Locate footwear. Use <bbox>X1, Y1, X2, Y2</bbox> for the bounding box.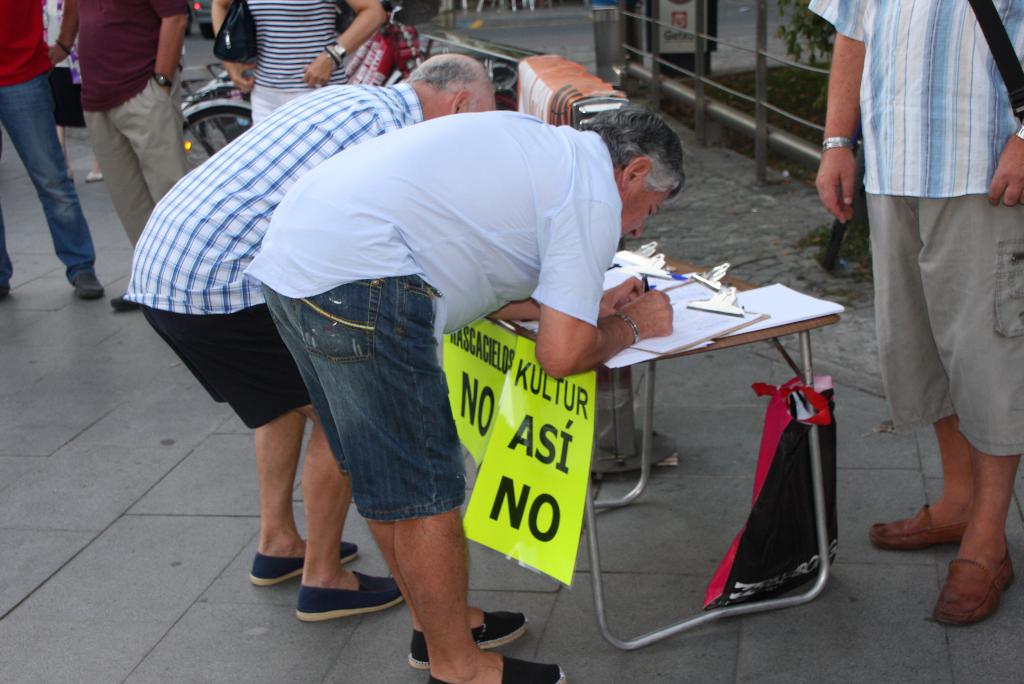
<bbox>867, 502, 978, 551</bbox>.
